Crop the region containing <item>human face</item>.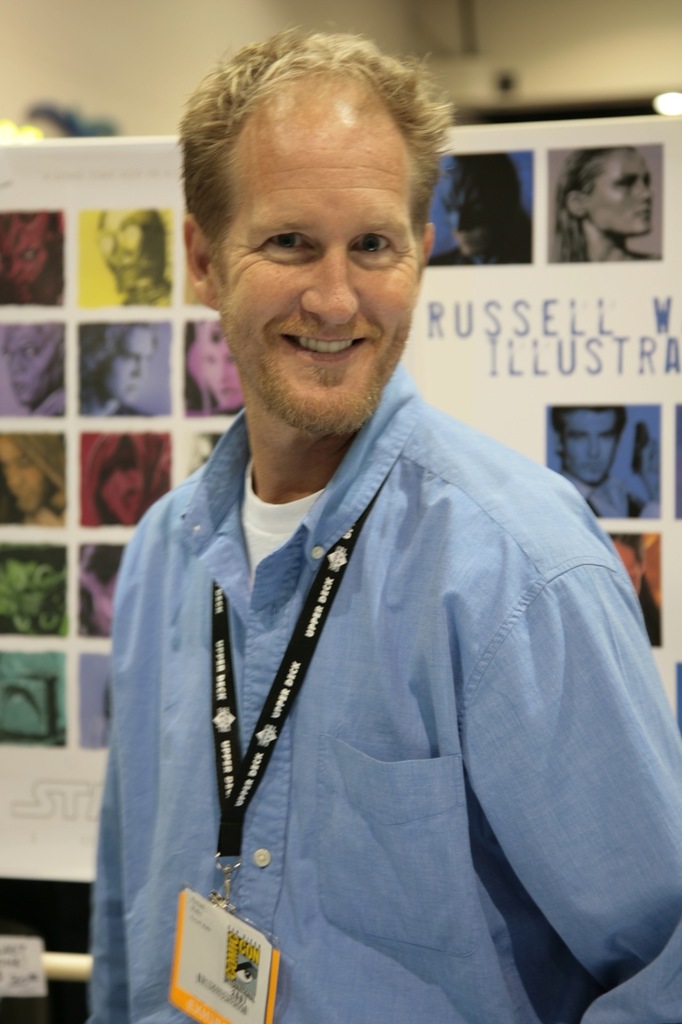
Crop region: (x1=0, y1=440, x2=54, y2=516).
